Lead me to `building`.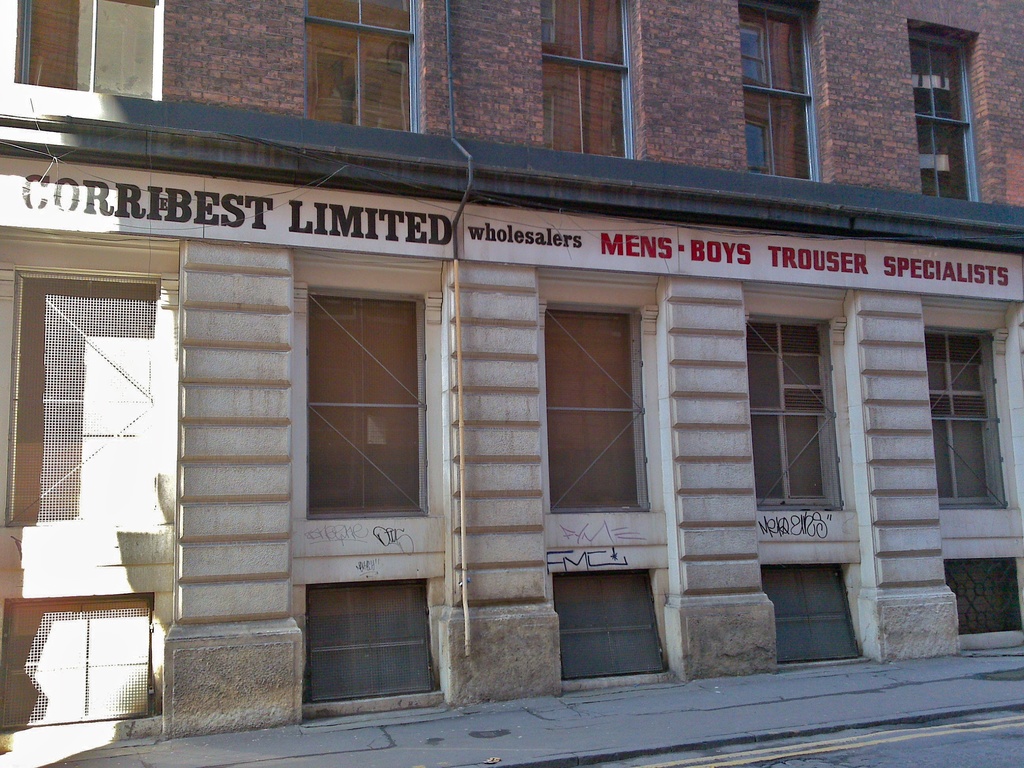
Lead to Rect(0, 0, 1023, 752).
